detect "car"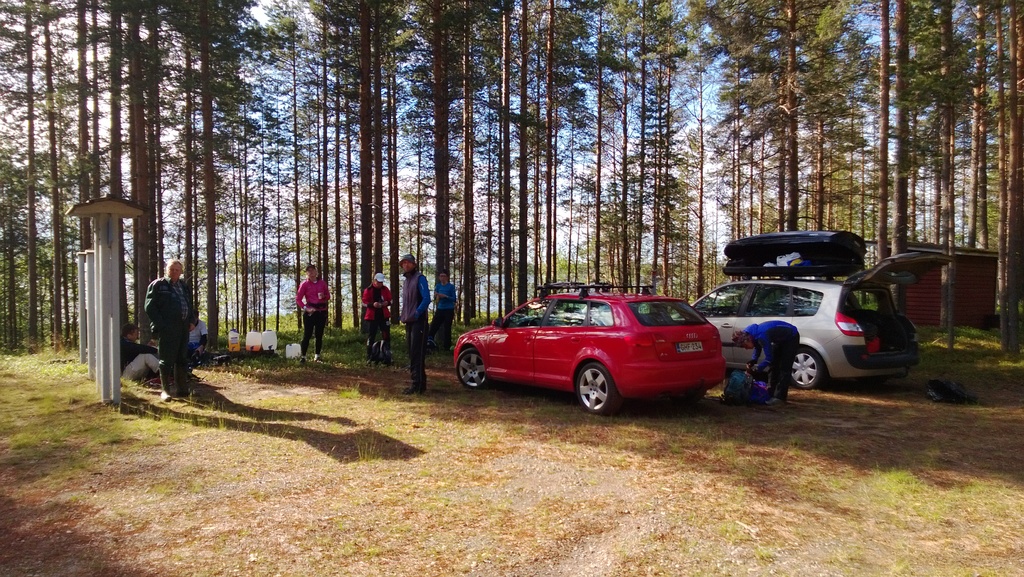
(left=671, top=251, right=953, bottom=389)
